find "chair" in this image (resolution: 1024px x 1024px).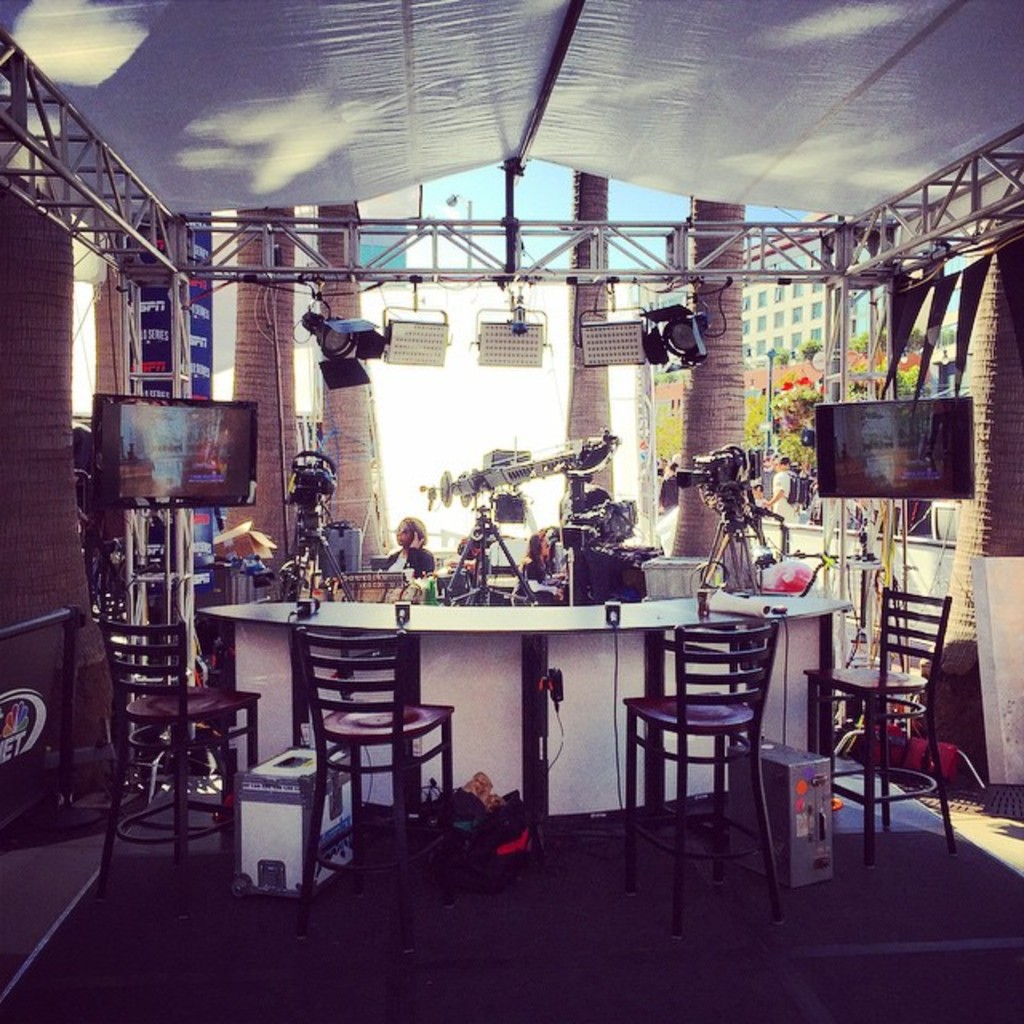
box(91, 610, 266, 910).
